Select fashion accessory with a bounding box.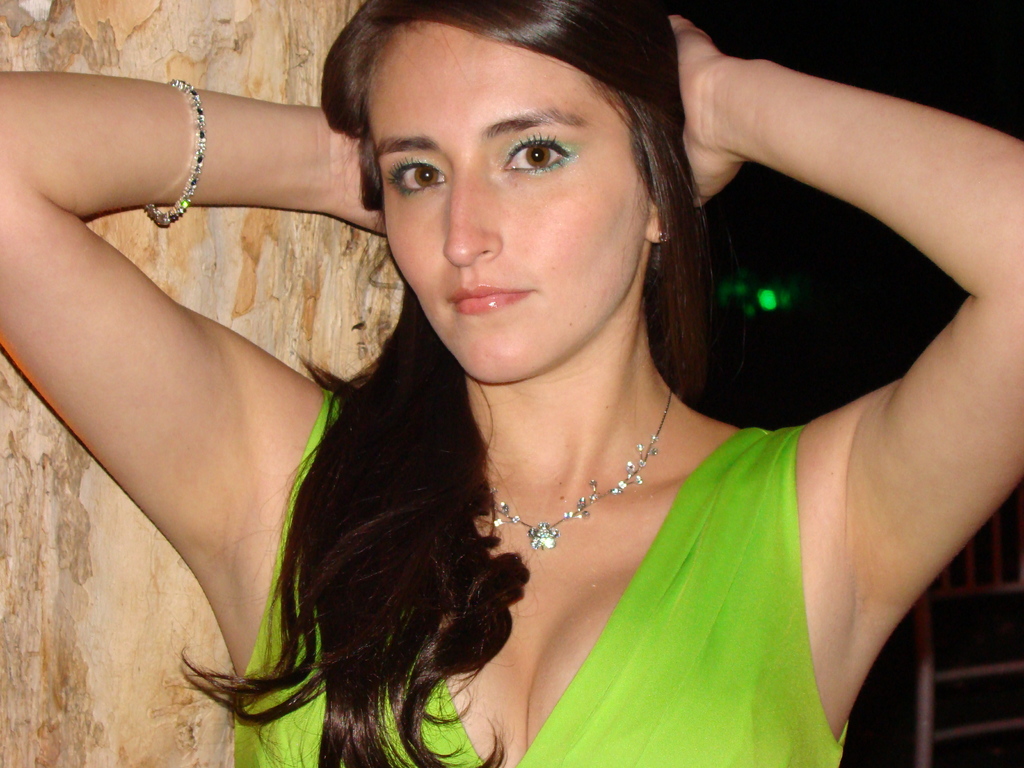
Rect(140, 81, 207, 236).
